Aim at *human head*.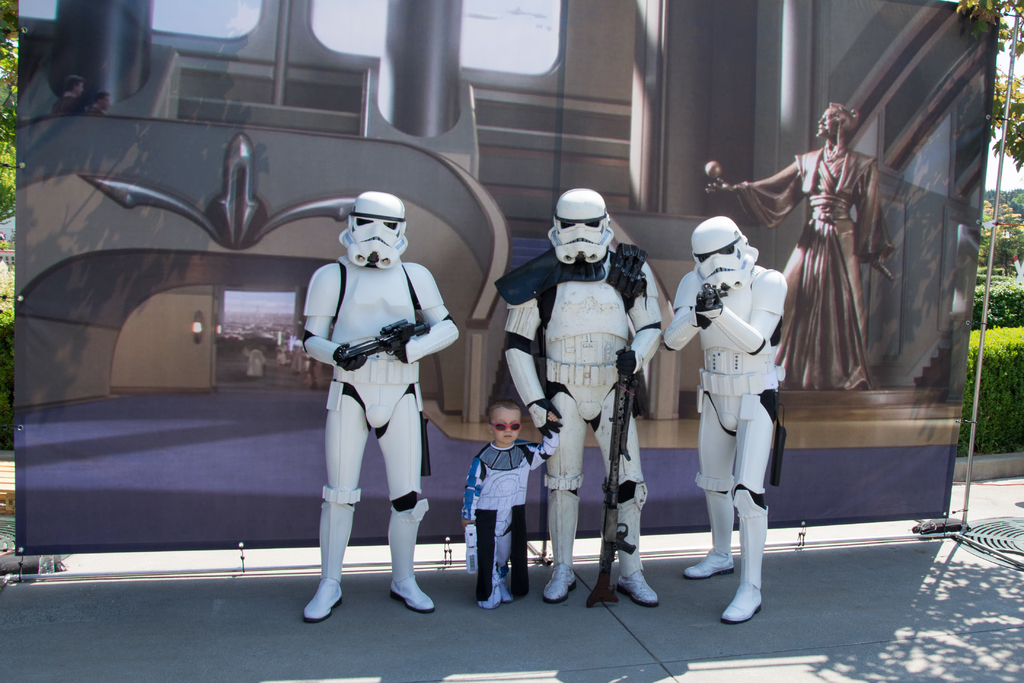
Aimed at {"x1": 490, "y1": 407, "x2": 537, "y2": 452}.
